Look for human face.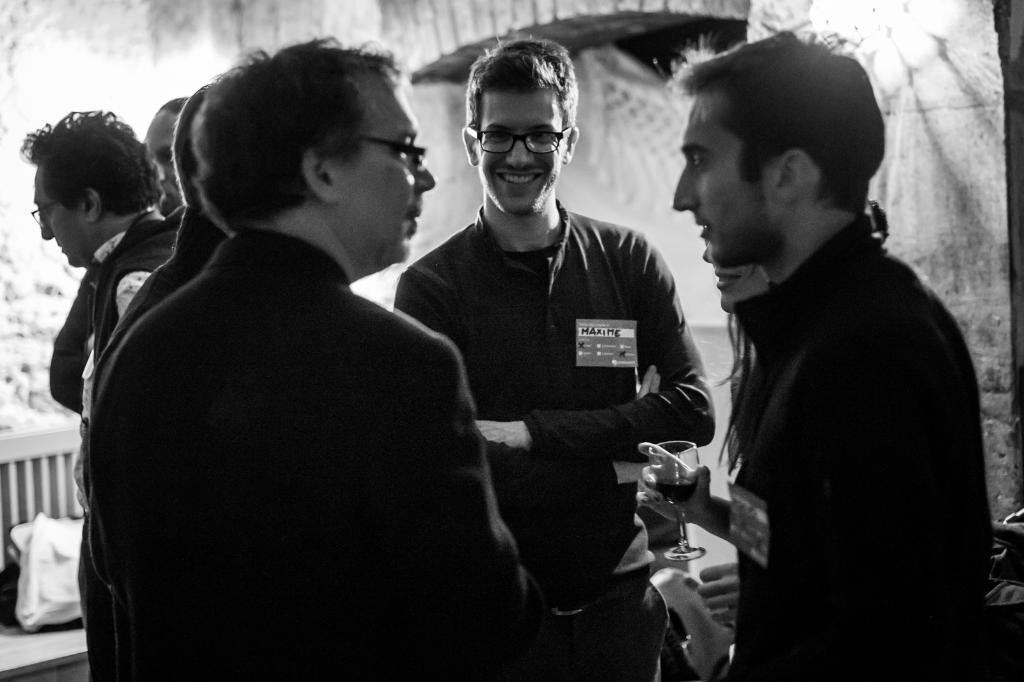
Found: box=[469, 88, 577, 214].
